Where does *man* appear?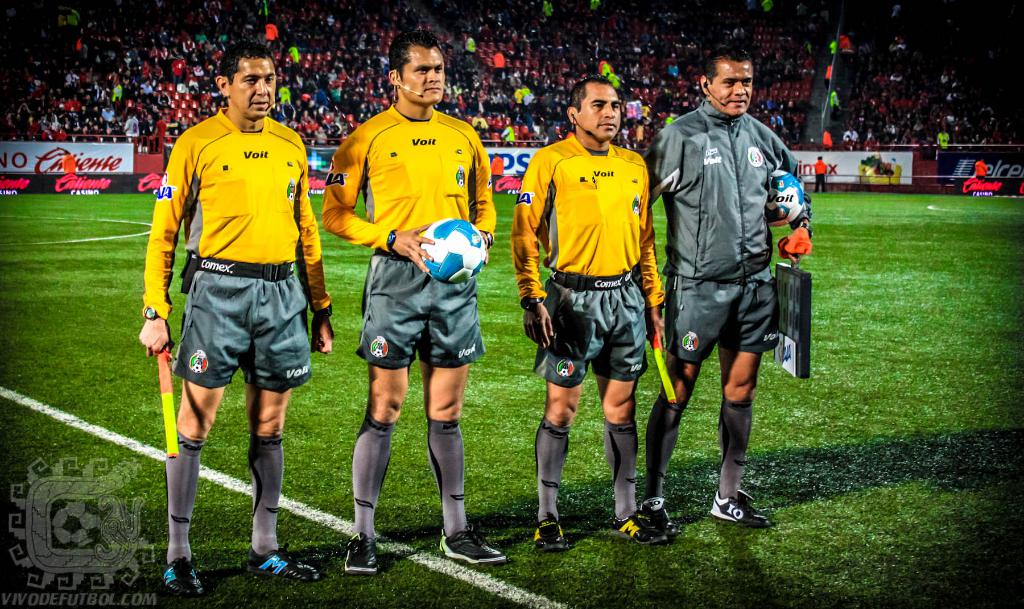
Appears at 511/75/669/553.
